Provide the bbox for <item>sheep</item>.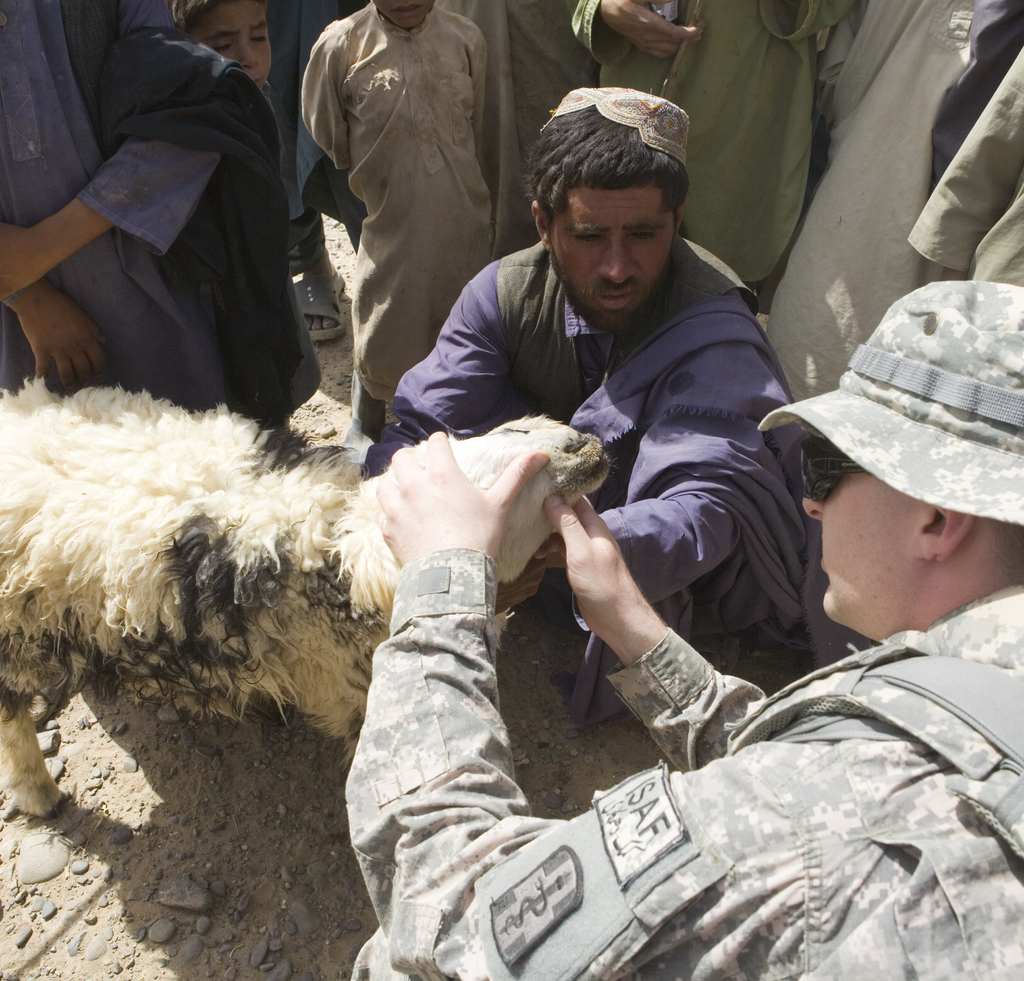
region(11, 298, 511, 809).
